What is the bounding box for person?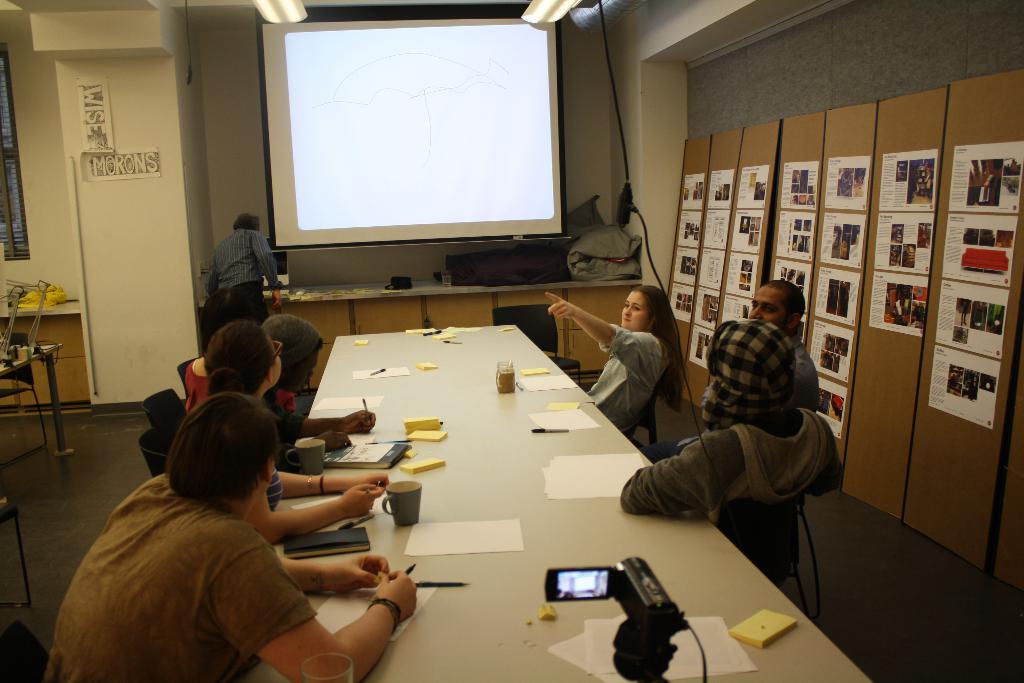
[x1=67, y1=387, x2=403, y2=671].
